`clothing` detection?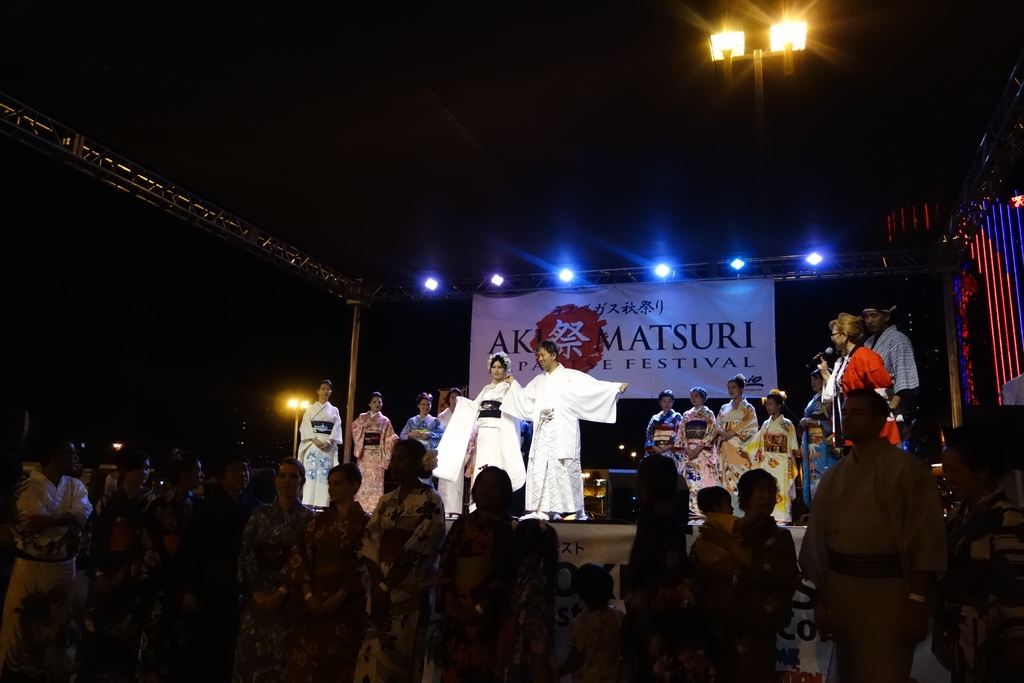
l=299, t=400, r=341, b=502
